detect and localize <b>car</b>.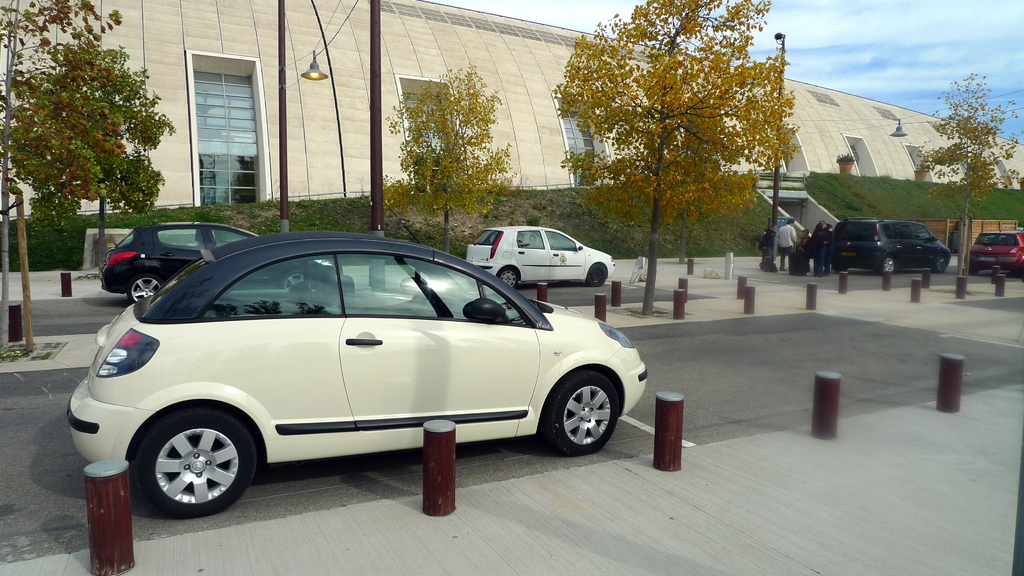
Localized at x1=99 y1=218 x2=353 y2=302.
